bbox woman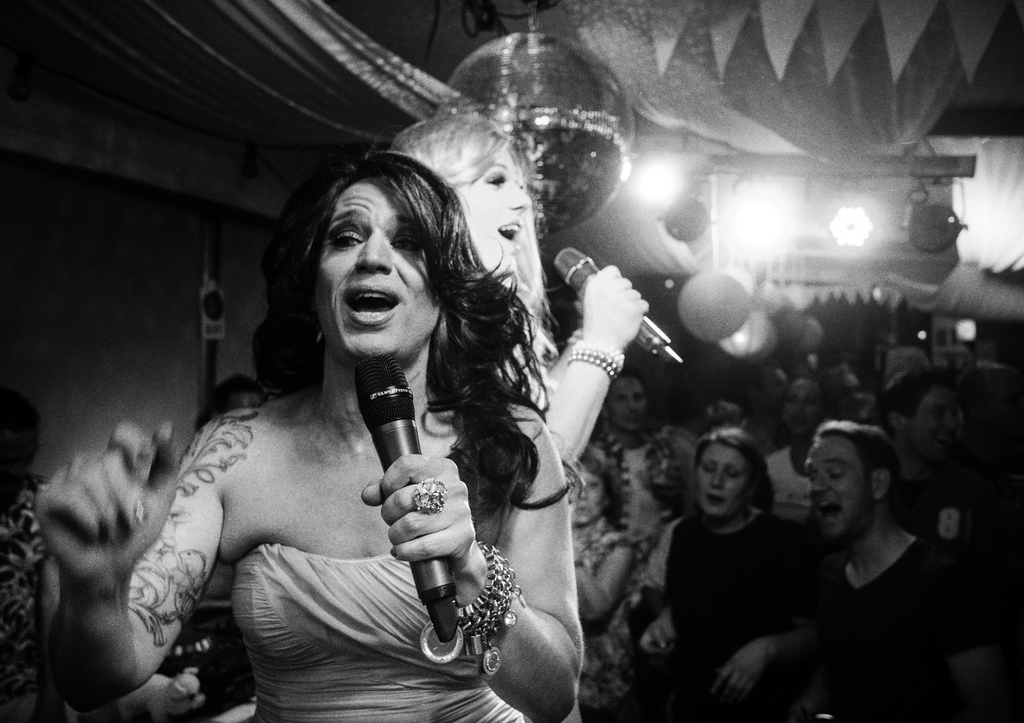
left=390, top=113, right=643, bottom=460
